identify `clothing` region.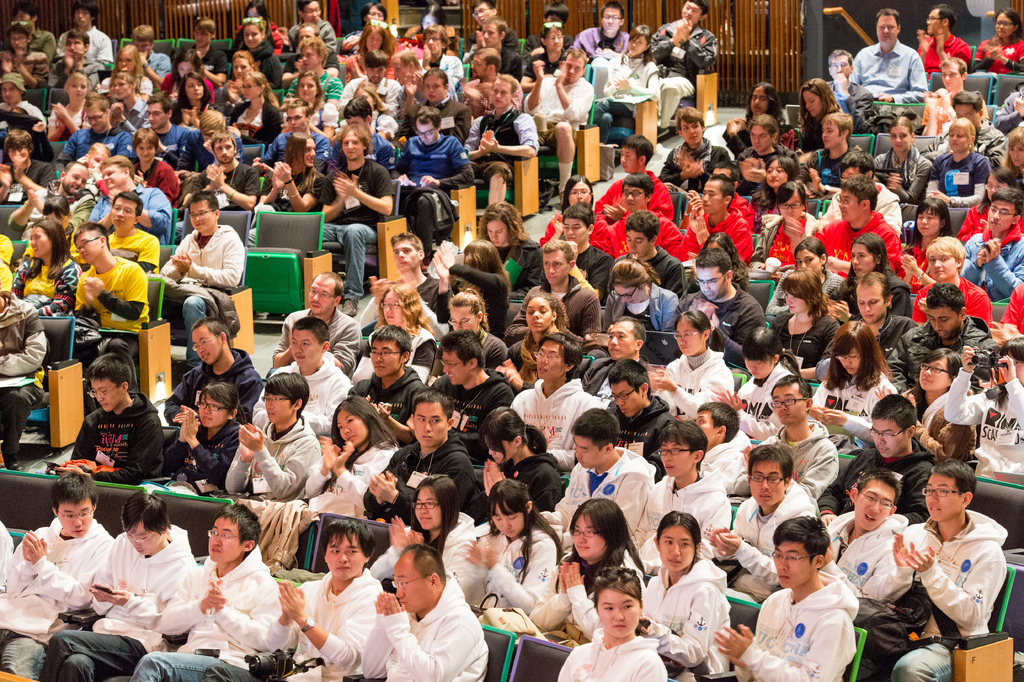
Region: {"left": 337, "top": 71, "right": 401, "bottom": 128}.
